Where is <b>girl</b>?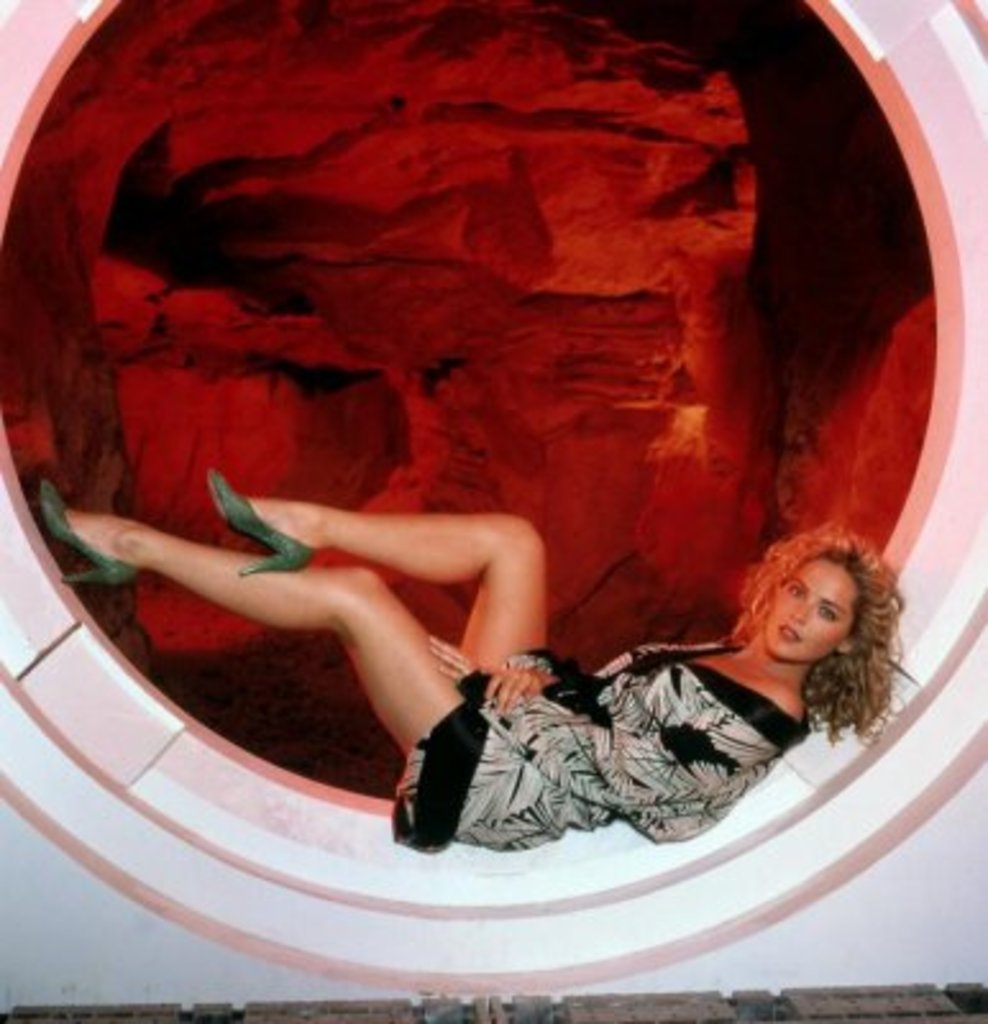
crop(26, 461, 919, 860).
